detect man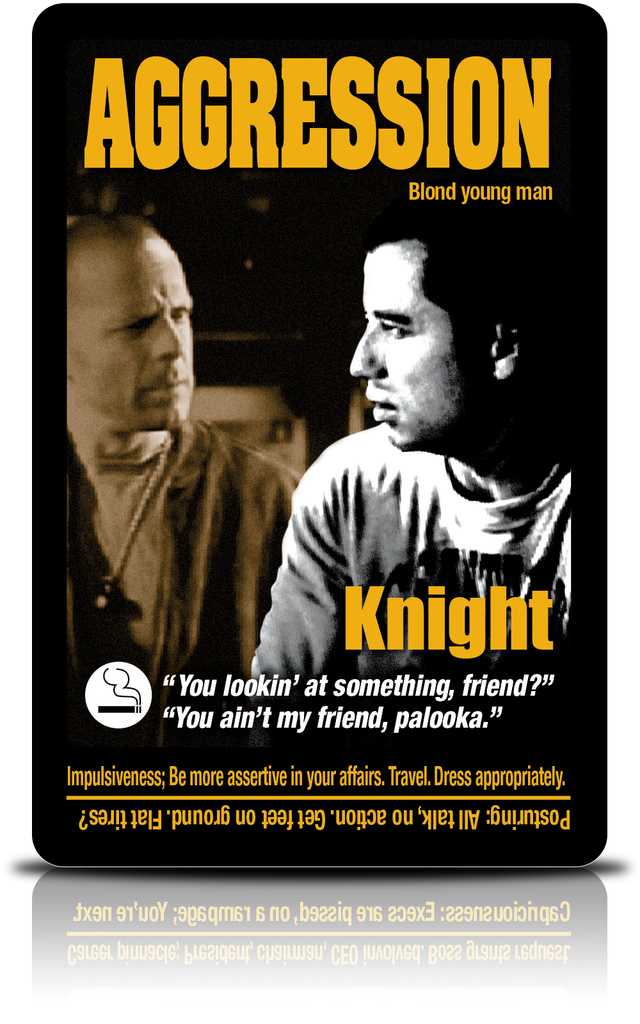
bbox(260, 220, 588, 678)
